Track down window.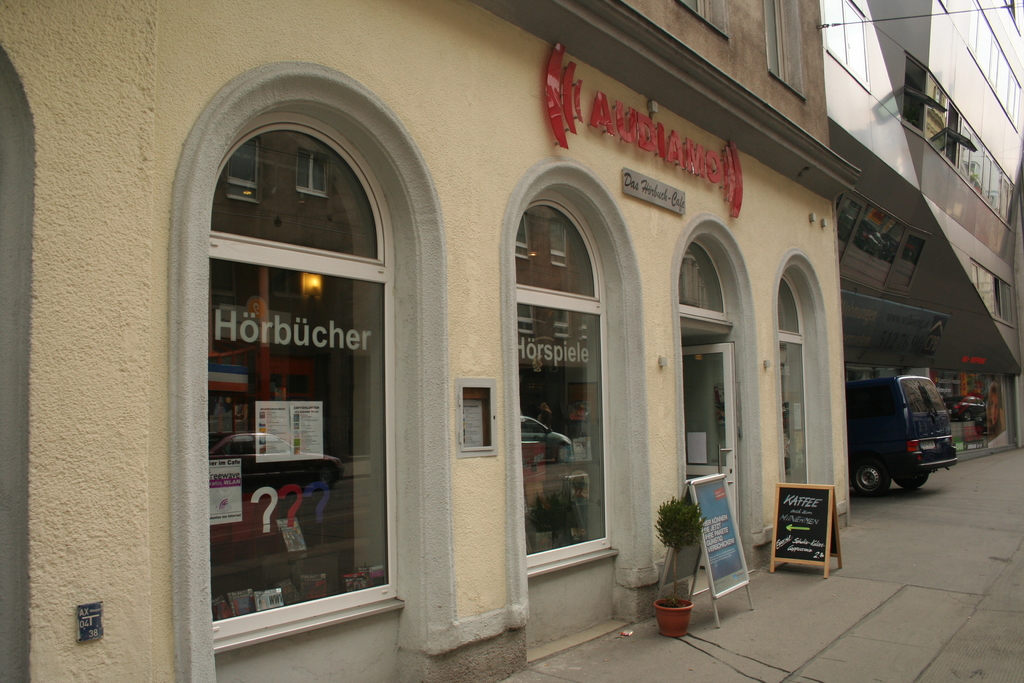
Tracked to 1003,0,1023,26.
